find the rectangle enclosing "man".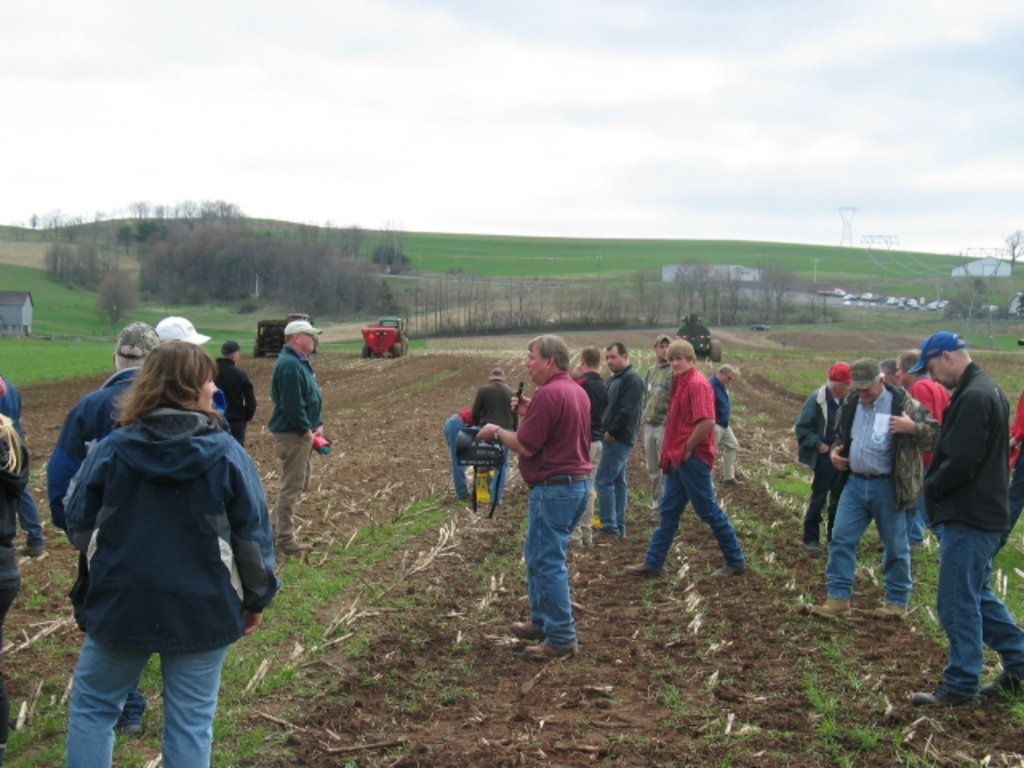
794 362 853 544.
